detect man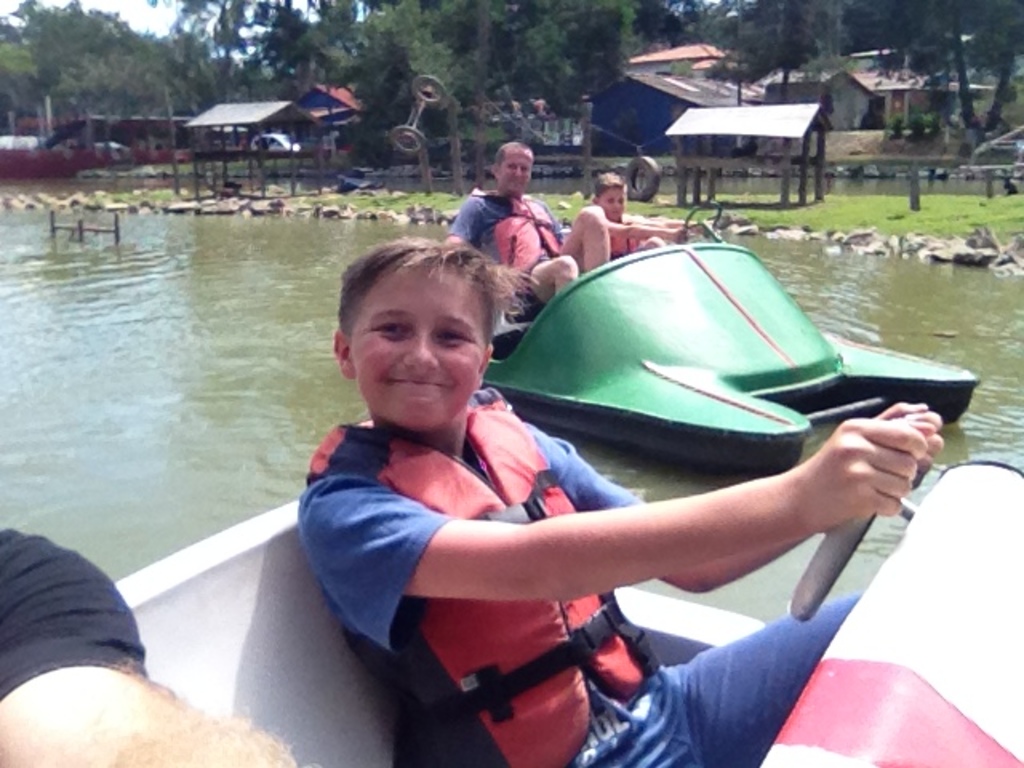
locate(445, 141, 605, 341)
